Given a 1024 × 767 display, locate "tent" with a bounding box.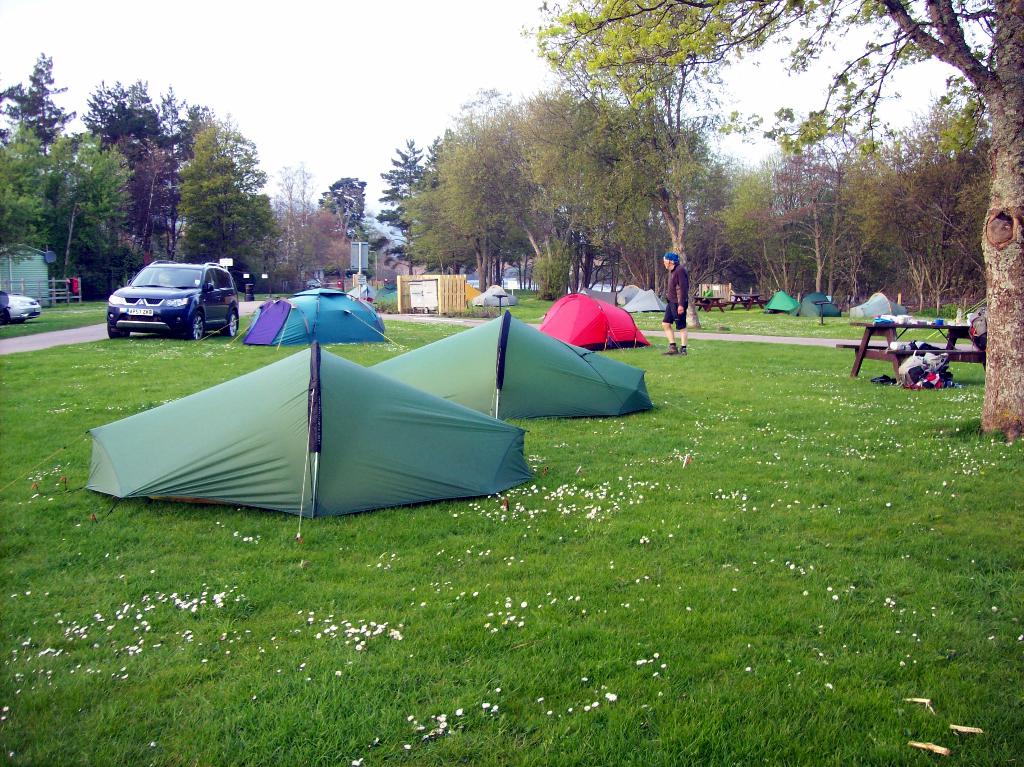
Located: 198,277,374,341.
